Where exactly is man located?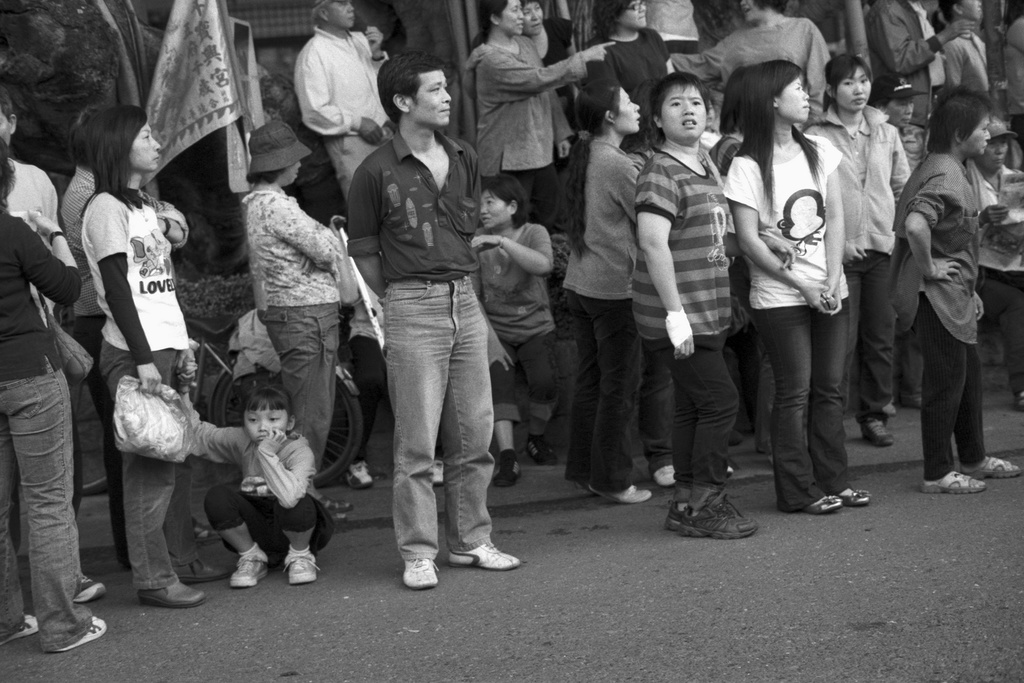
Its bounding box is x1=964, y1=117, x2=1023, y2=413.
